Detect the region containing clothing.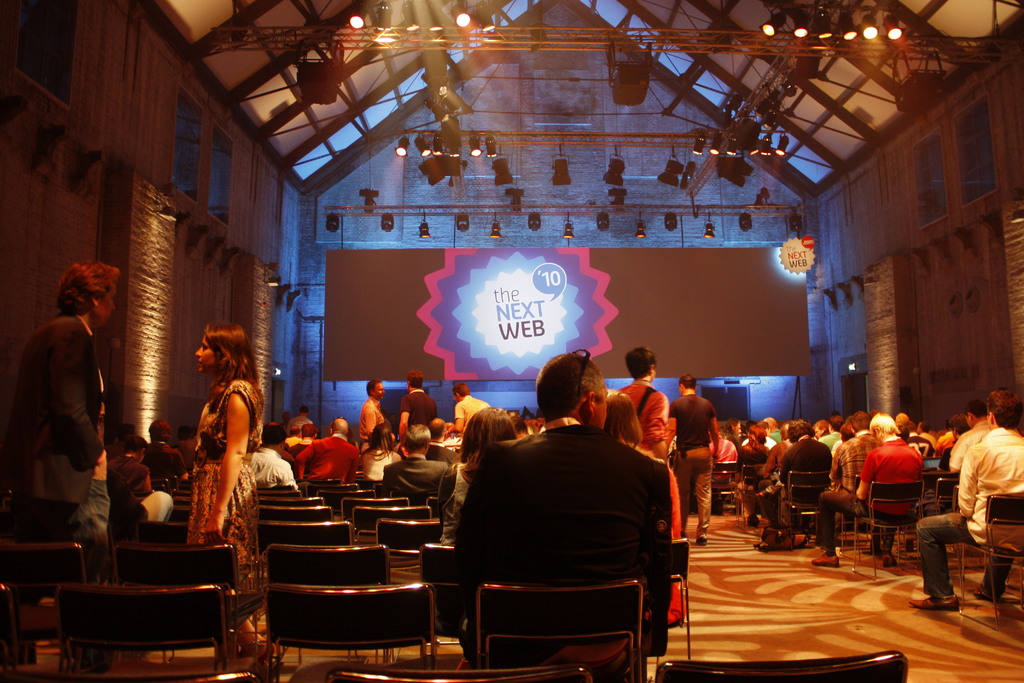
(913,431,1023,589).
